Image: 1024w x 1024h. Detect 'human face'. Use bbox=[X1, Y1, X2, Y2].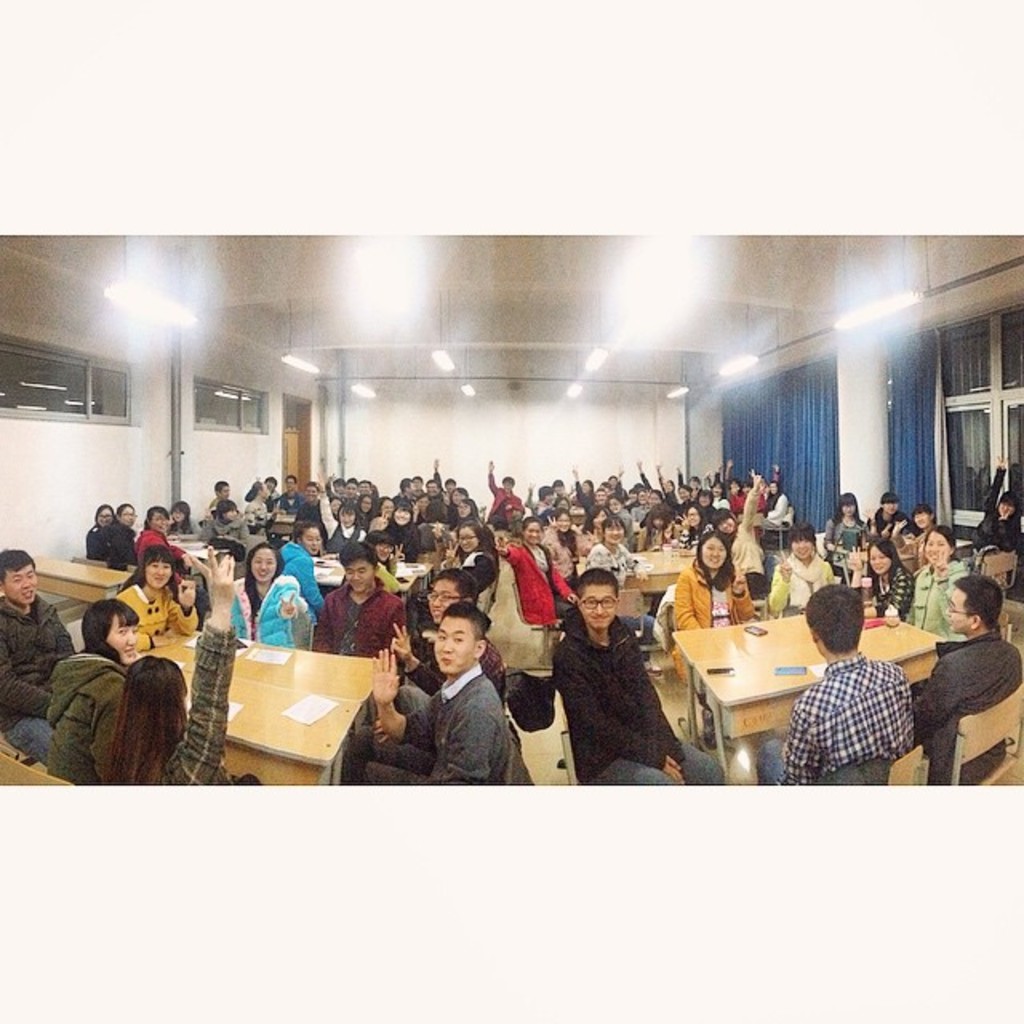
bbox=[680, 485, 691, 502].
